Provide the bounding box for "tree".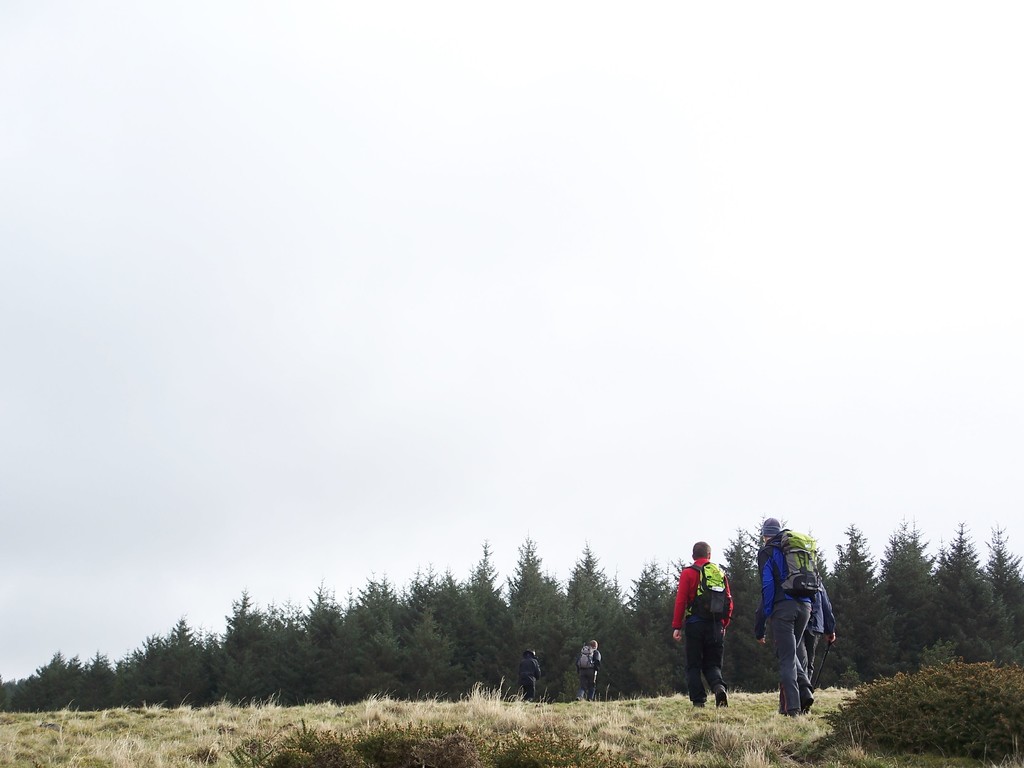
left=509, top=541, right=558, bottom=691.
